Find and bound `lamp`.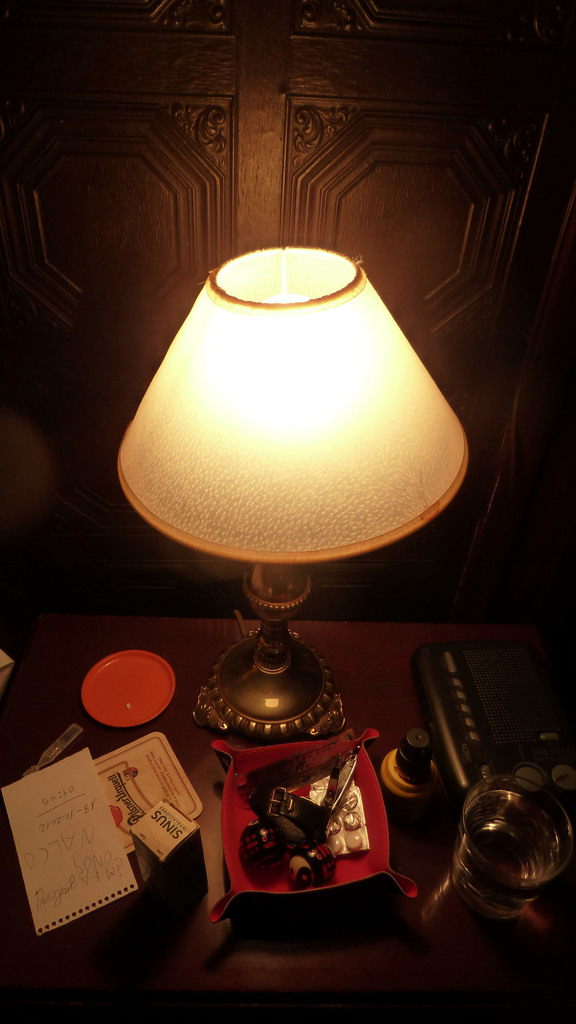
Bound: (109,243,470,739).
